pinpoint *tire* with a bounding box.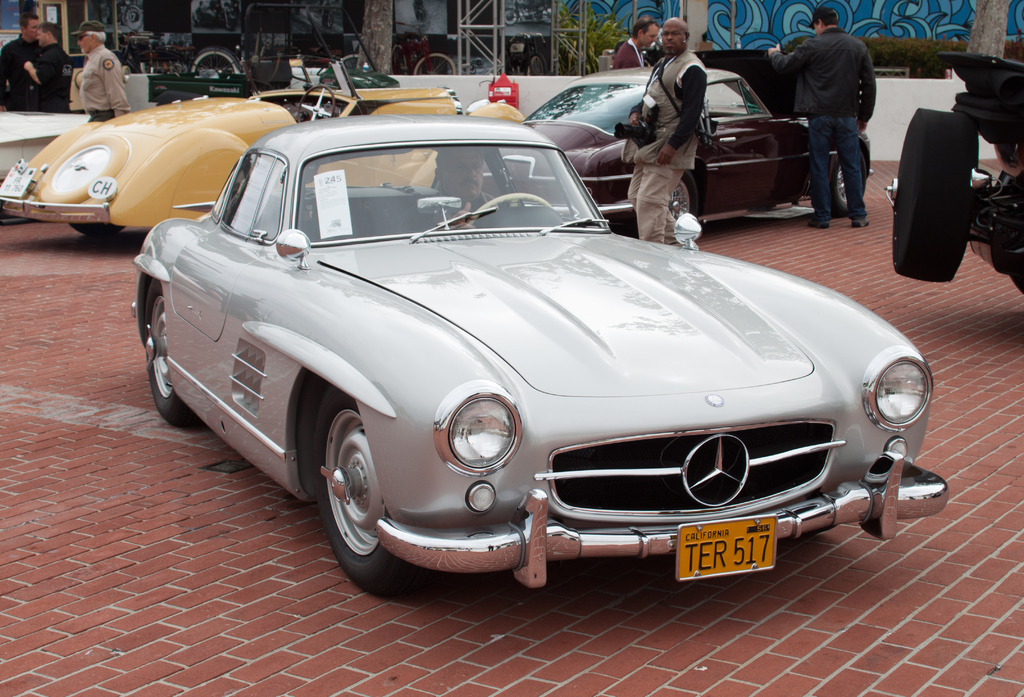
region(542, 6, 554, 24).
